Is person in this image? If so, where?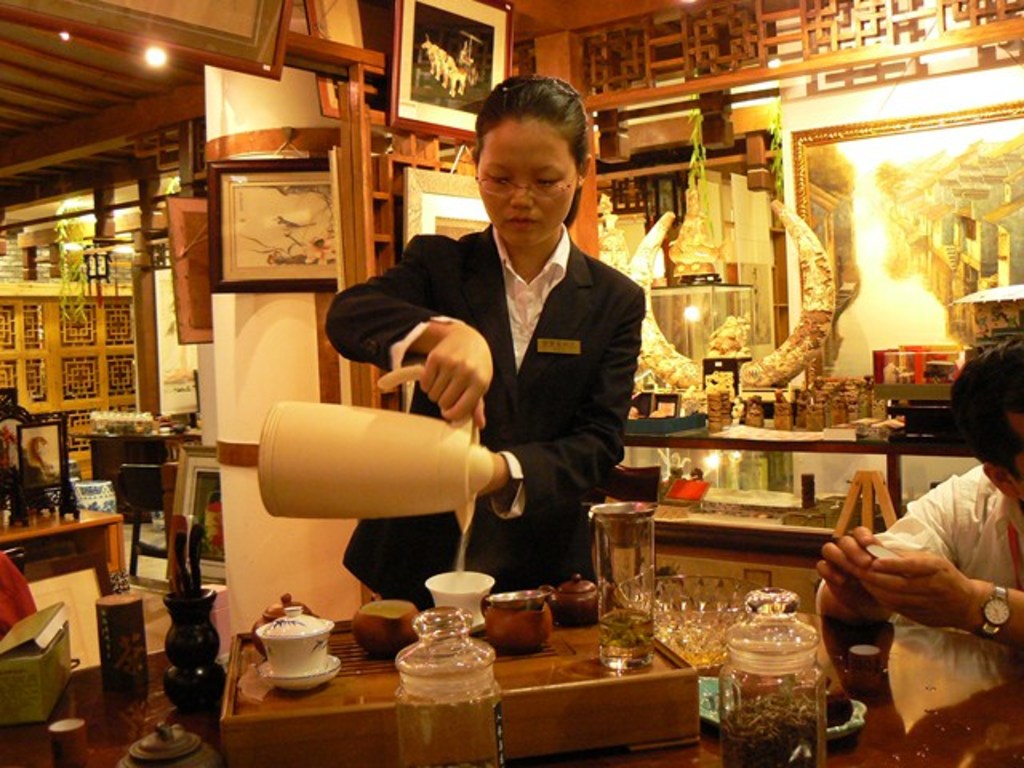
Yes, at l=811, t=338, r=1022, b=656.
